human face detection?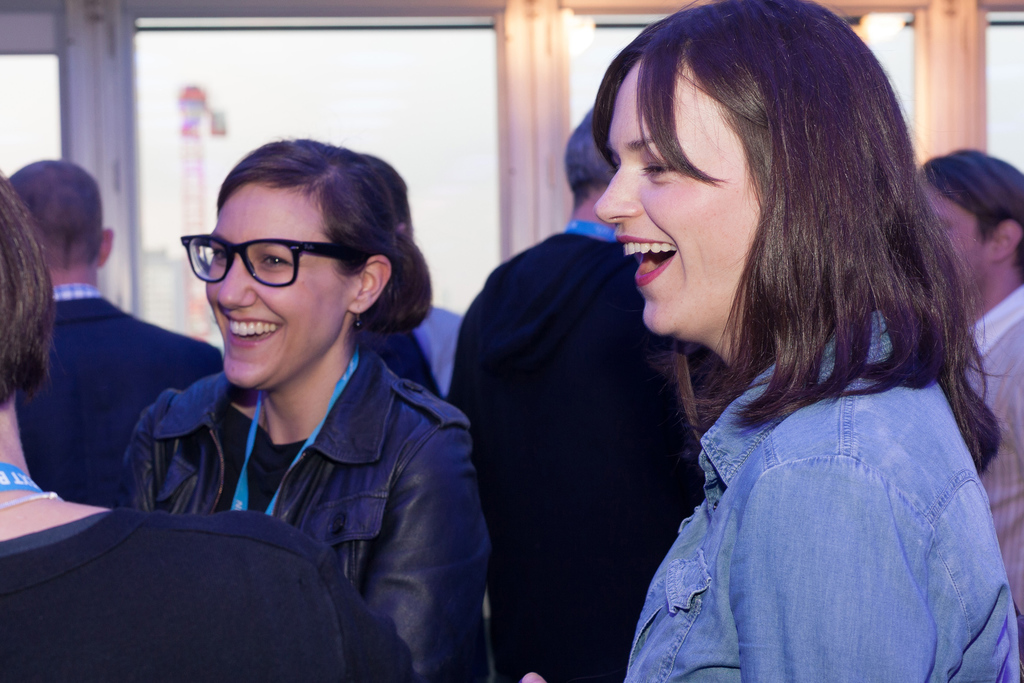
x1=189, y1=181, x2=376, y2=391
